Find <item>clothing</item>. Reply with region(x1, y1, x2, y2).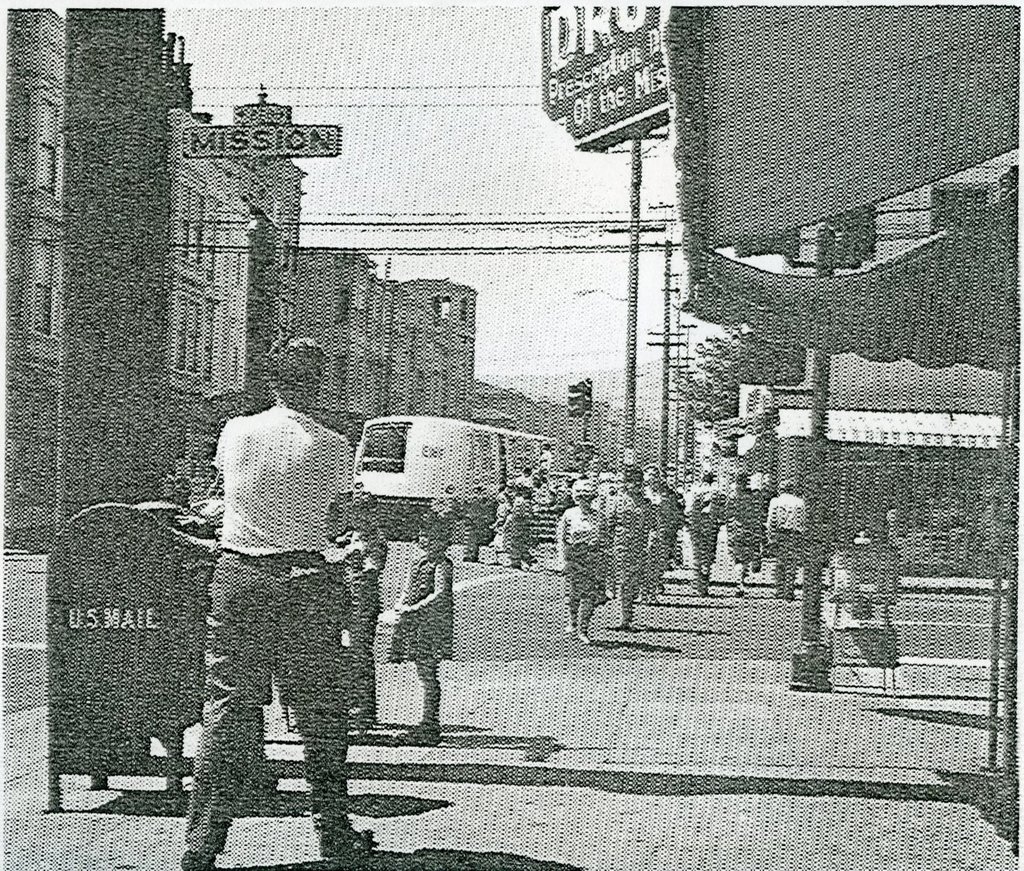
region(396, 563, 448, 643).
